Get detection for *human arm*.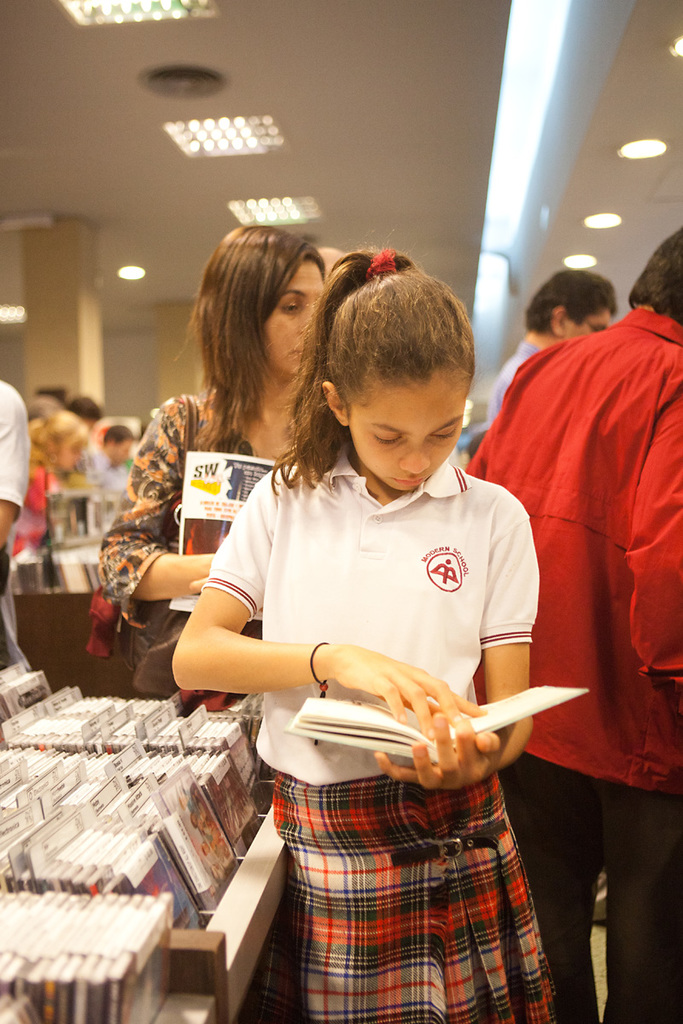
Detection: [left=96, top=393, right=225, bottom=603].
